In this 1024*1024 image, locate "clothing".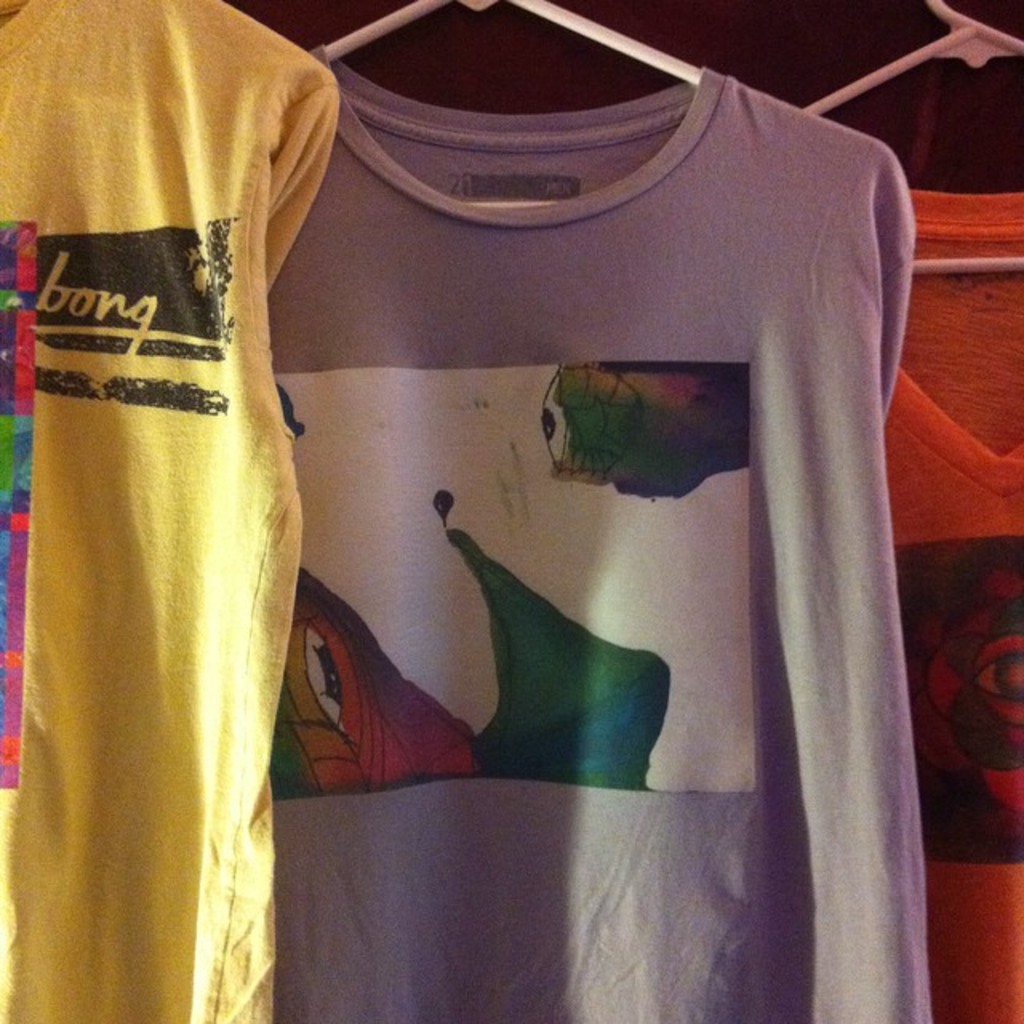
Bounding box: 882,184,1022,1022.
